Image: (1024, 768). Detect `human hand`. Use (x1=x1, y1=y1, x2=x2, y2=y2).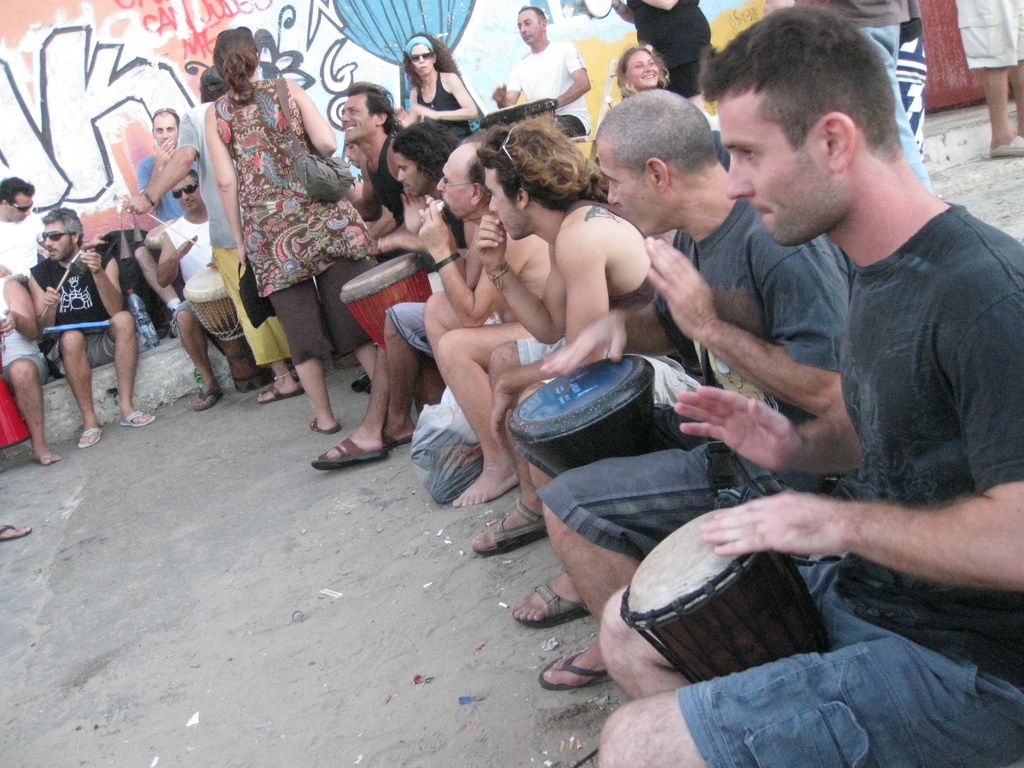
(x1=79, y1=249, x2=104, y2=274).
